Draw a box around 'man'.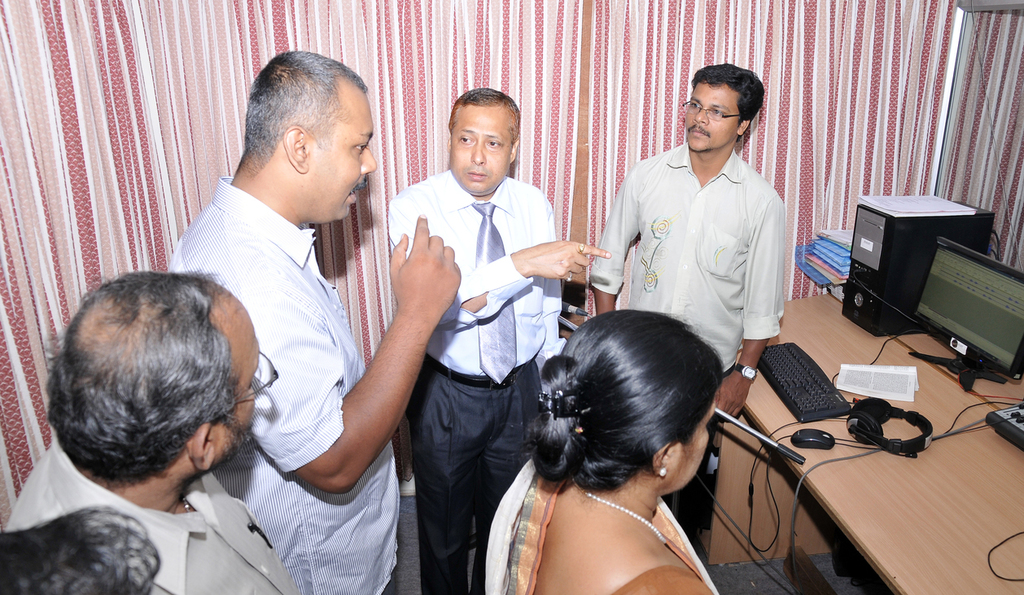
(164,52,461,594).
